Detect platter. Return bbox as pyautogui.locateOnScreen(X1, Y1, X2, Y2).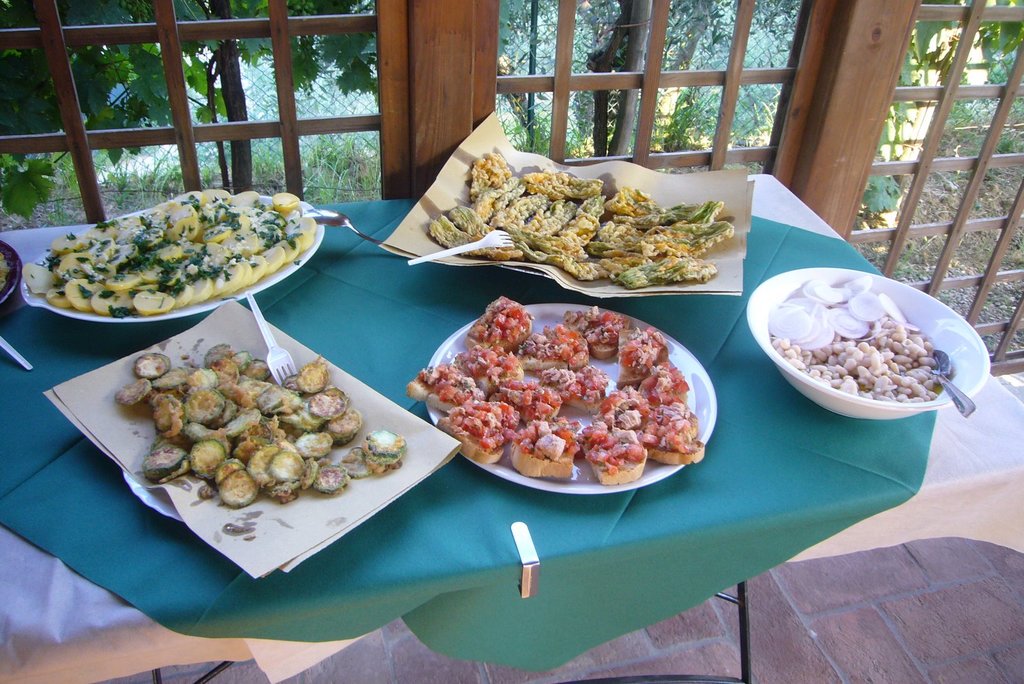
pyautogui.locateOnScreen(20, 191, 323, 324).
